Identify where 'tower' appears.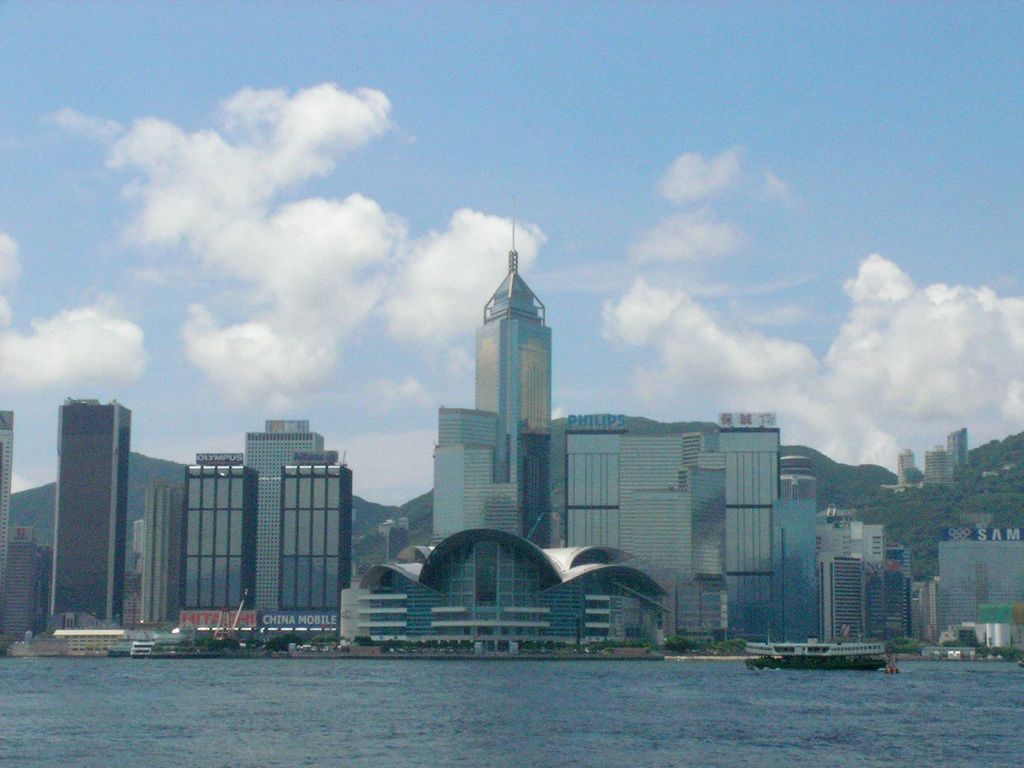
Appears at 564,430,628,544.
